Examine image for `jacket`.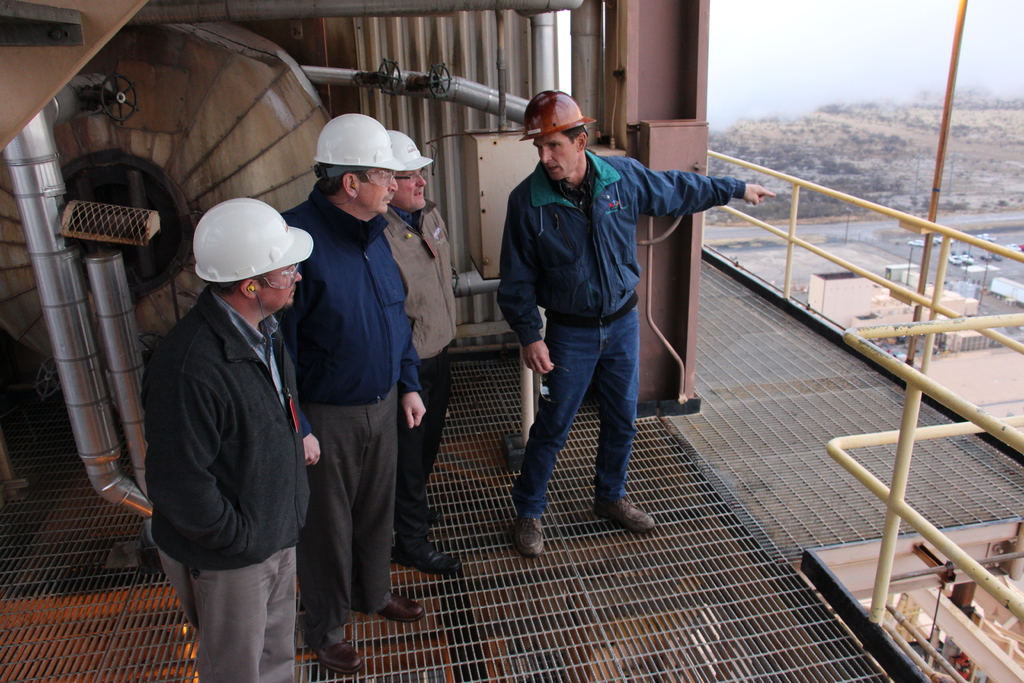
Examination result: rect(278, 188, 428, 409).
